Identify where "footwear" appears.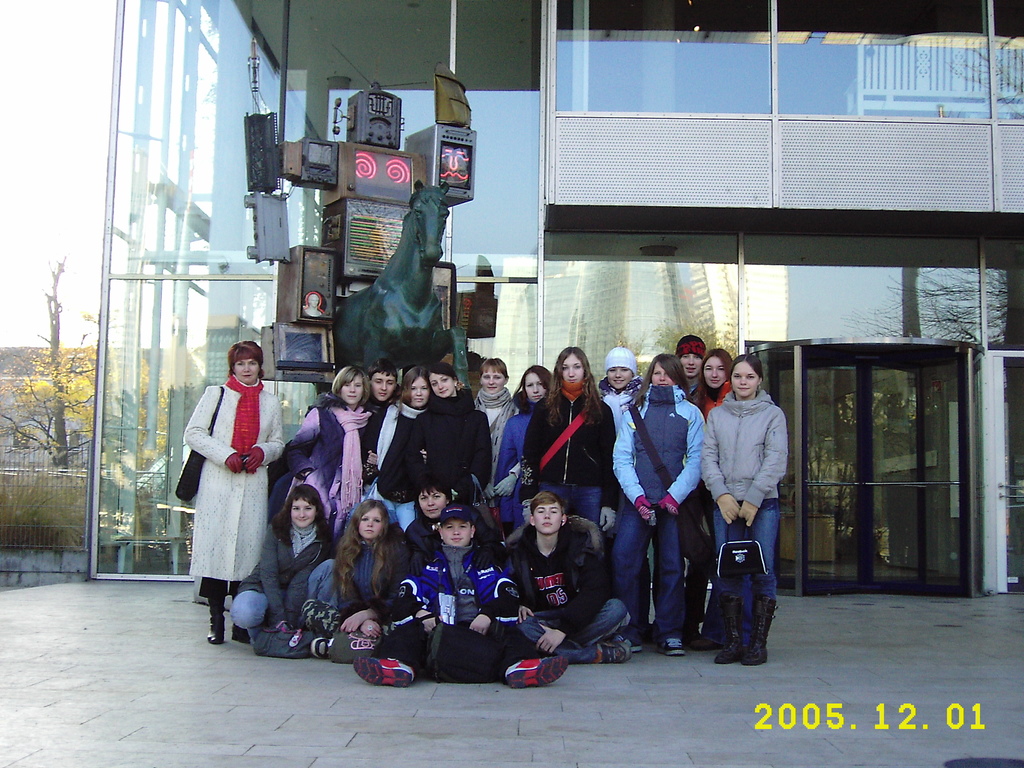
Appears at 659 639 687 656.
